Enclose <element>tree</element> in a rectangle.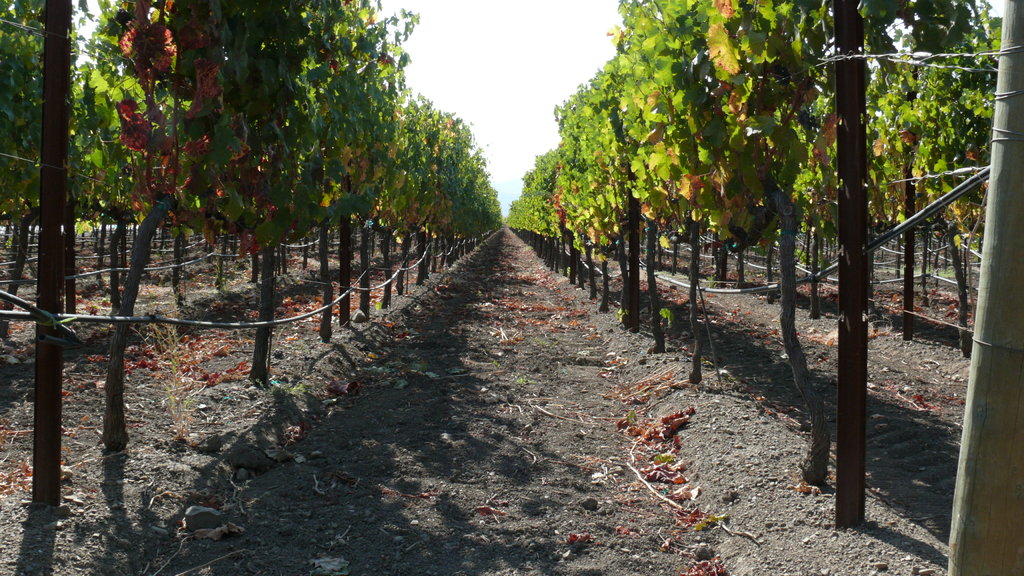
476,204,507,232.
